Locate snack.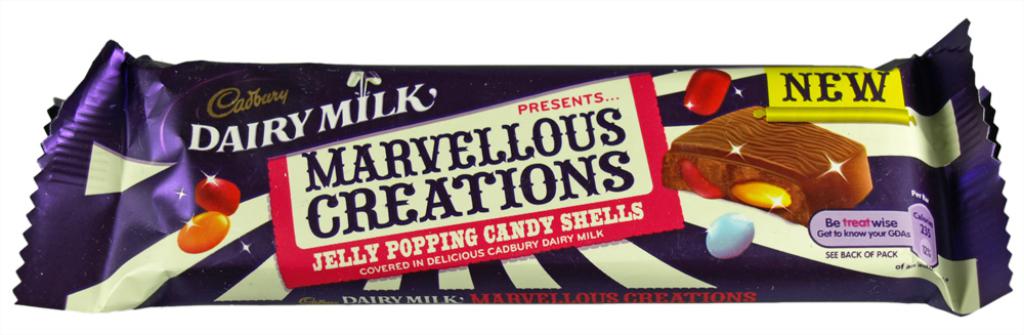
Bounding box: bbox(658, 106, 876, 226).
